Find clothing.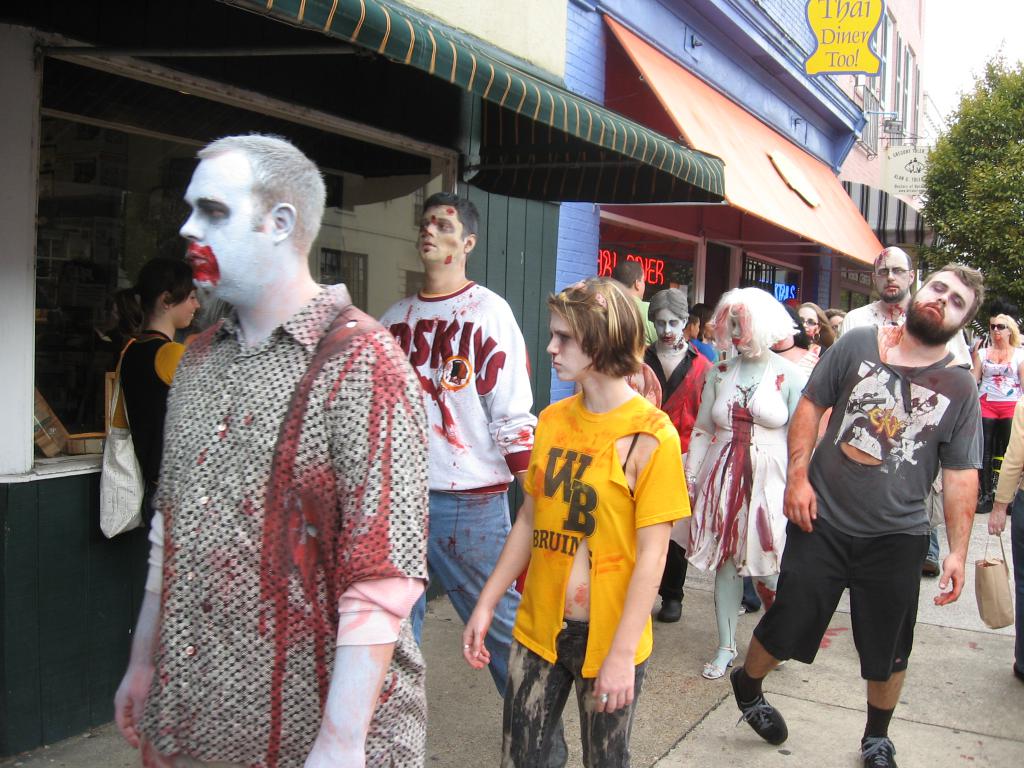
[left=109, top=323, right=202, bottom=516].
